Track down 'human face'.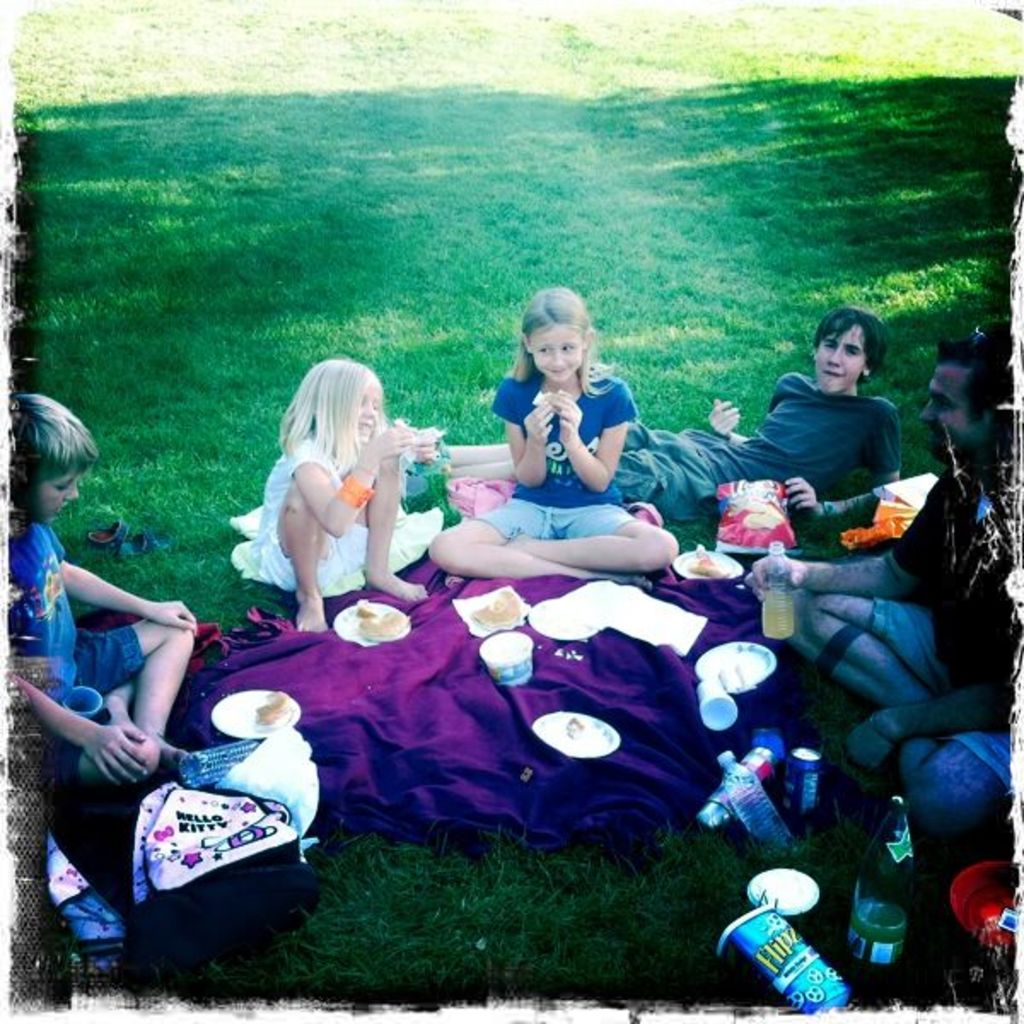
Tracked to BBox(816, 326, 857, 393).
